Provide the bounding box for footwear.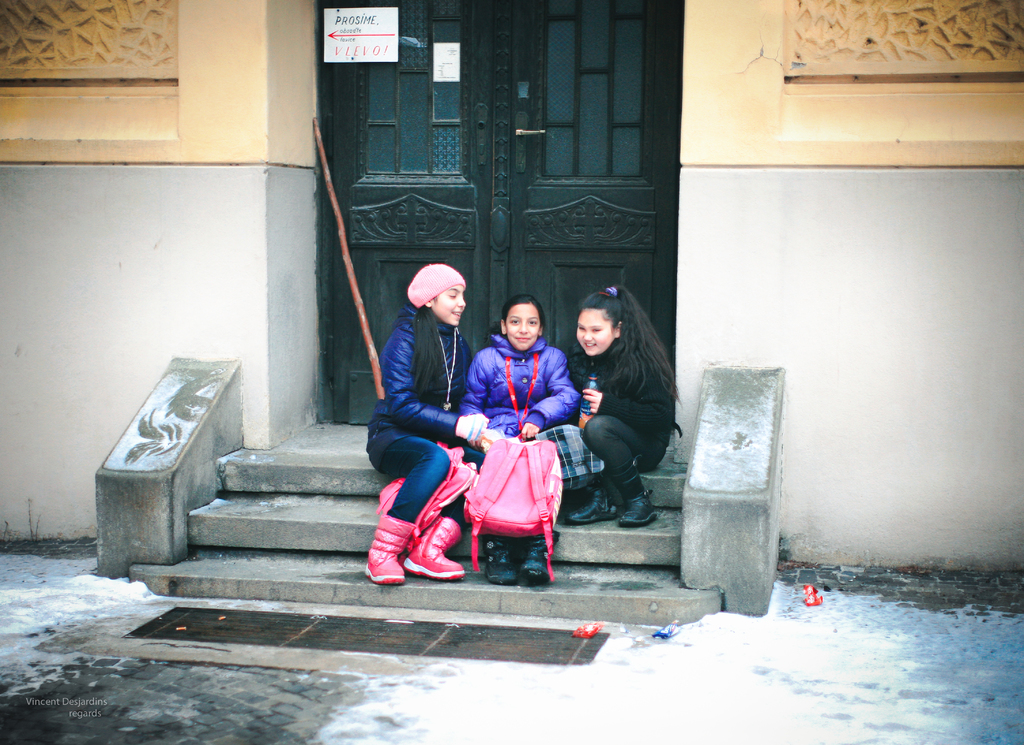
516/534/561/591.
